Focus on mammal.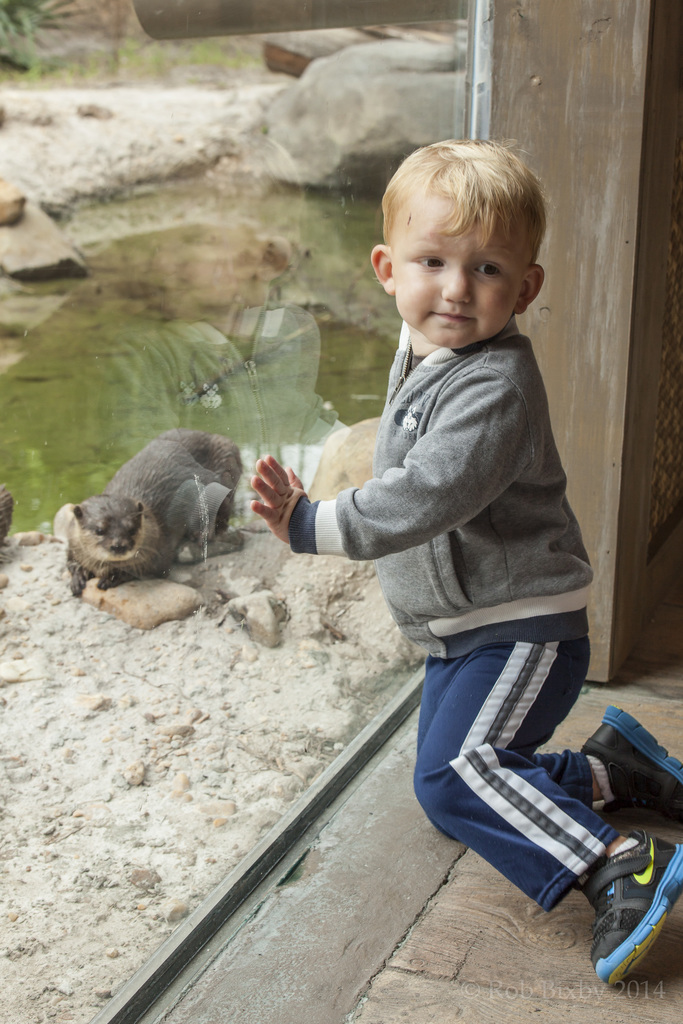
Focused at BBox(248, 136, 682, 977).
